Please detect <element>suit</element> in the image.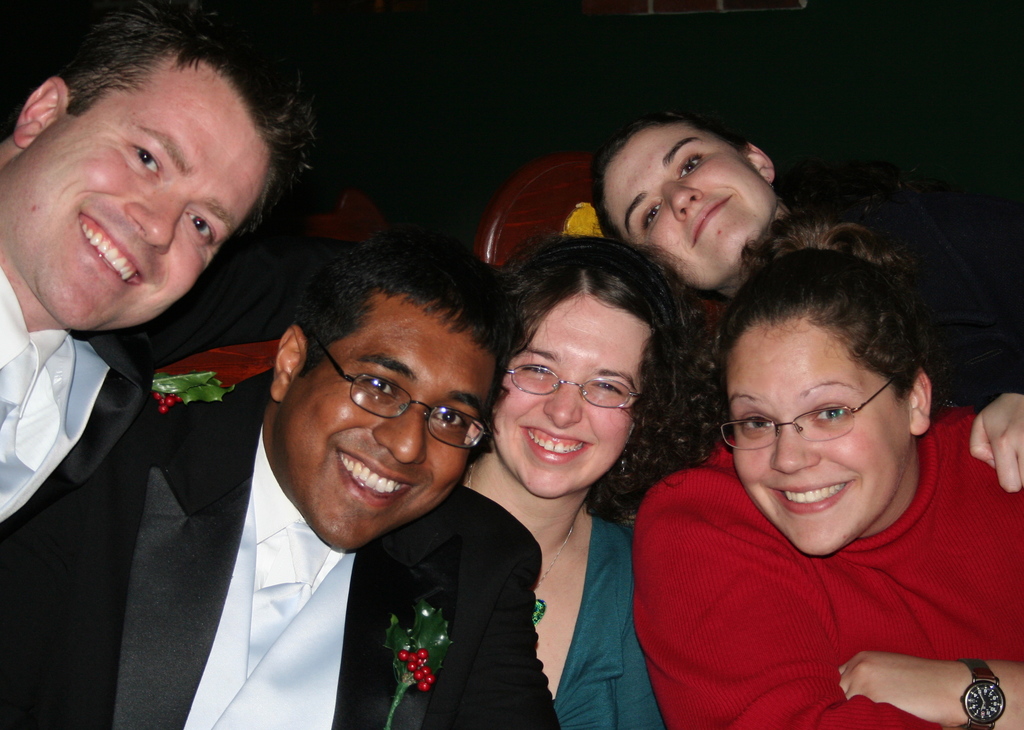
Rect(105, 208, 602, 722).
